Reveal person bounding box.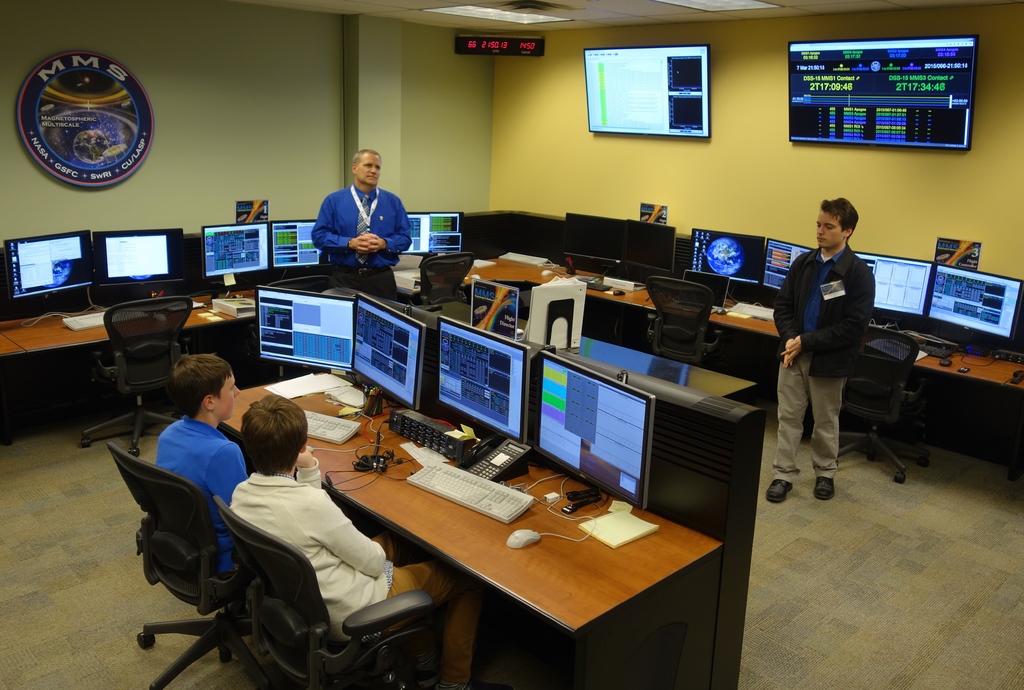
Revealed: (154,350,250,577).
